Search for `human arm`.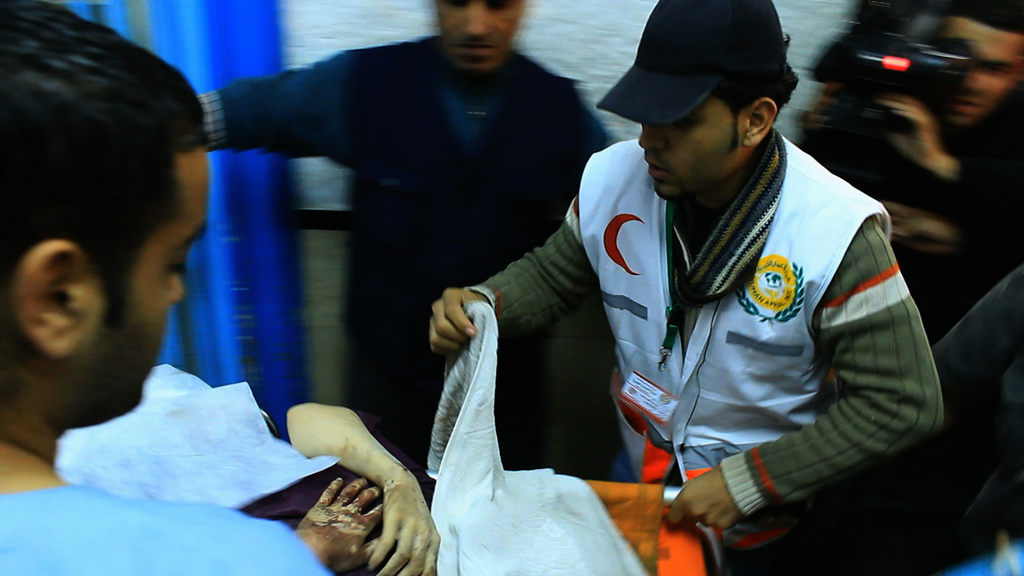
Found at 189,45,360,175.
